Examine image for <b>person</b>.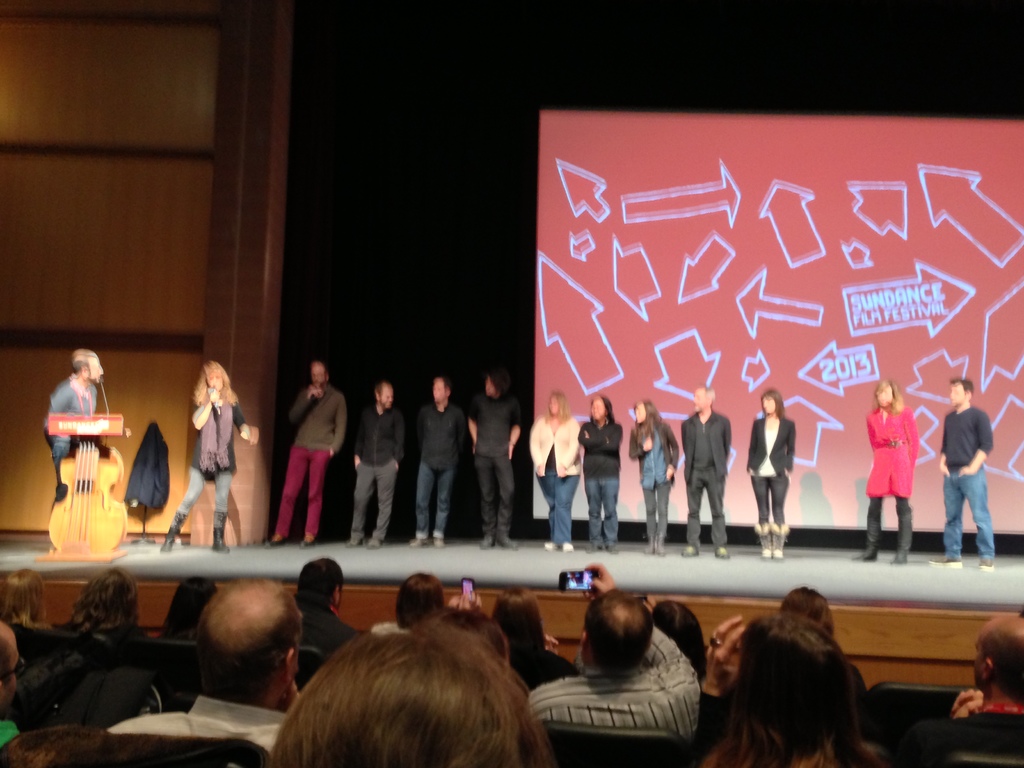
Examination result: select_region(686, 388, 726, 558).
